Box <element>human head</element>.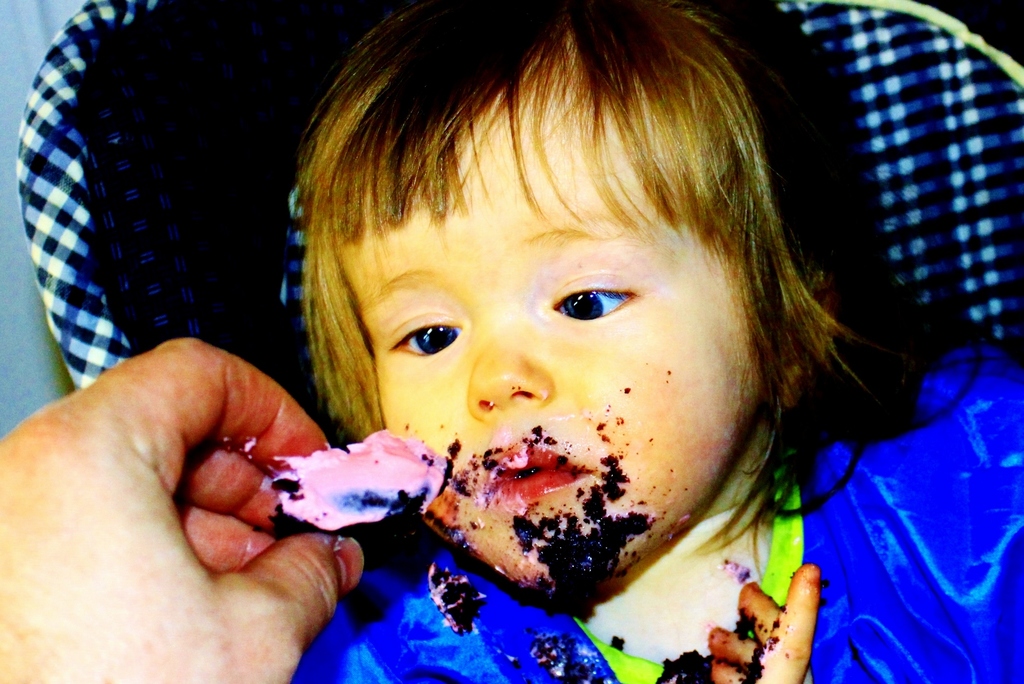
305,0,851,582.
